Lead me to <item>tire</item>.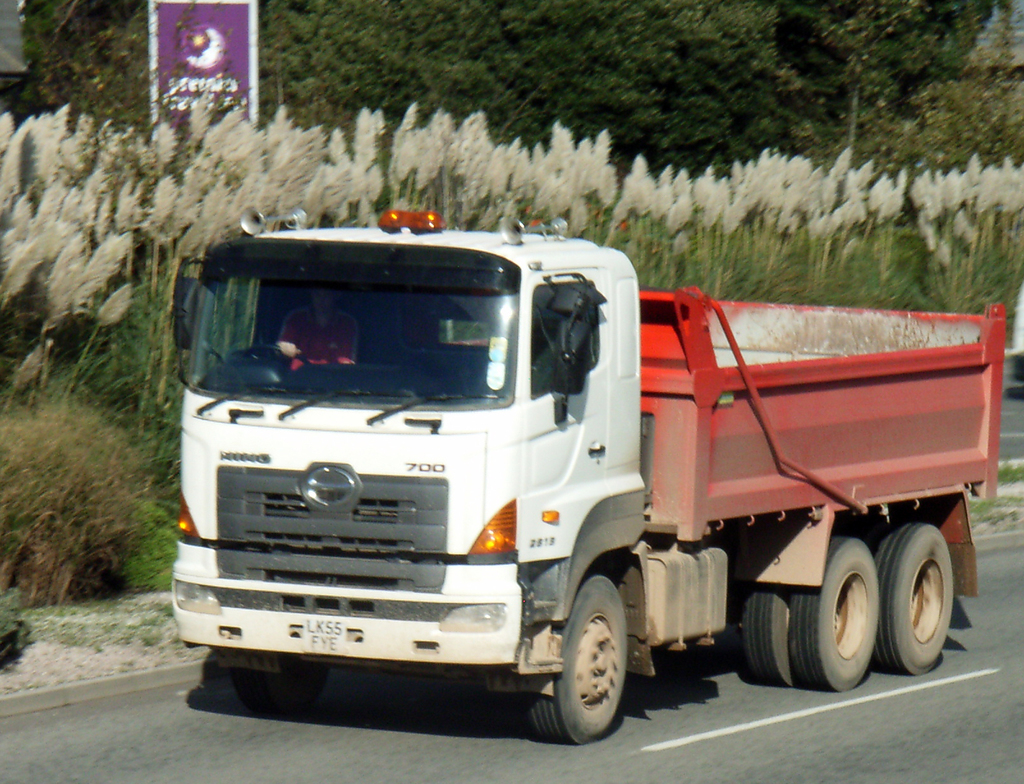
Lead to x1=787, y1=536, x2=875, y2=689.
